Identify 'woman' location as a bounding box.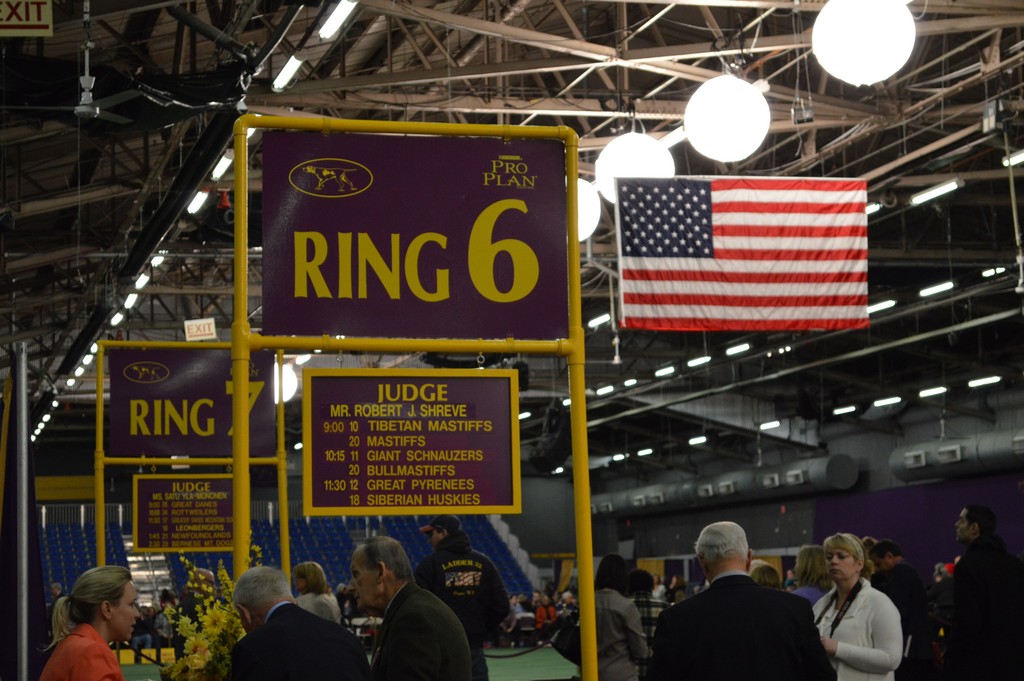
select_region(574, 560, 649, 678).
